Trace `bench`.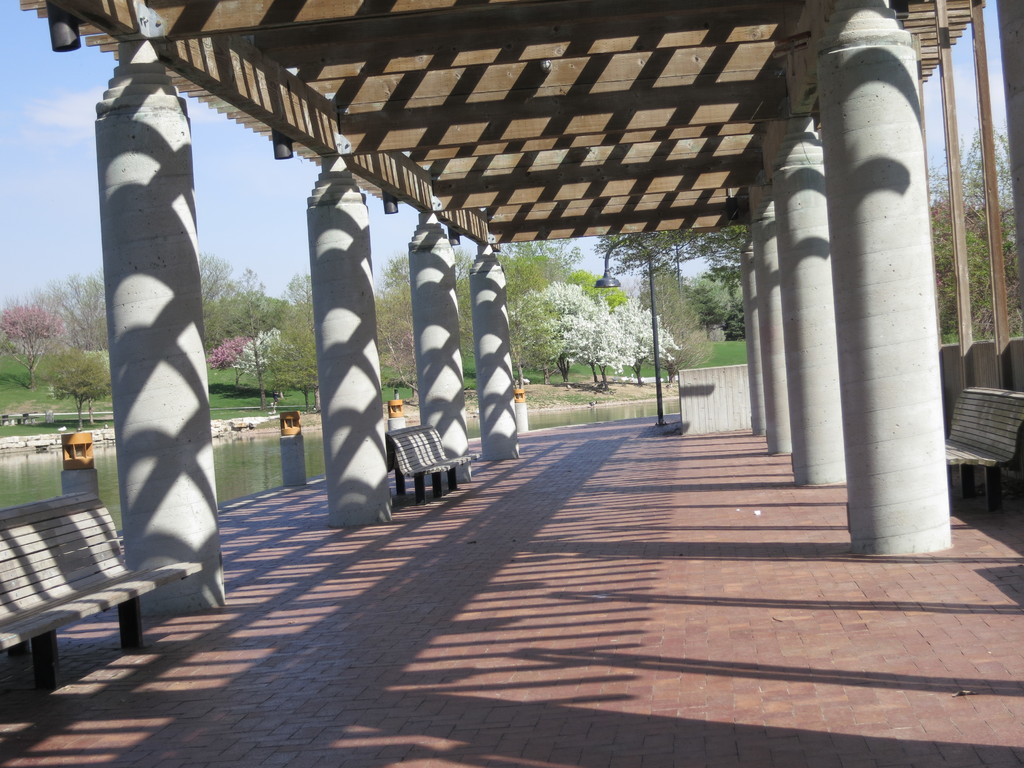
Traced to 5/505/149/686.
